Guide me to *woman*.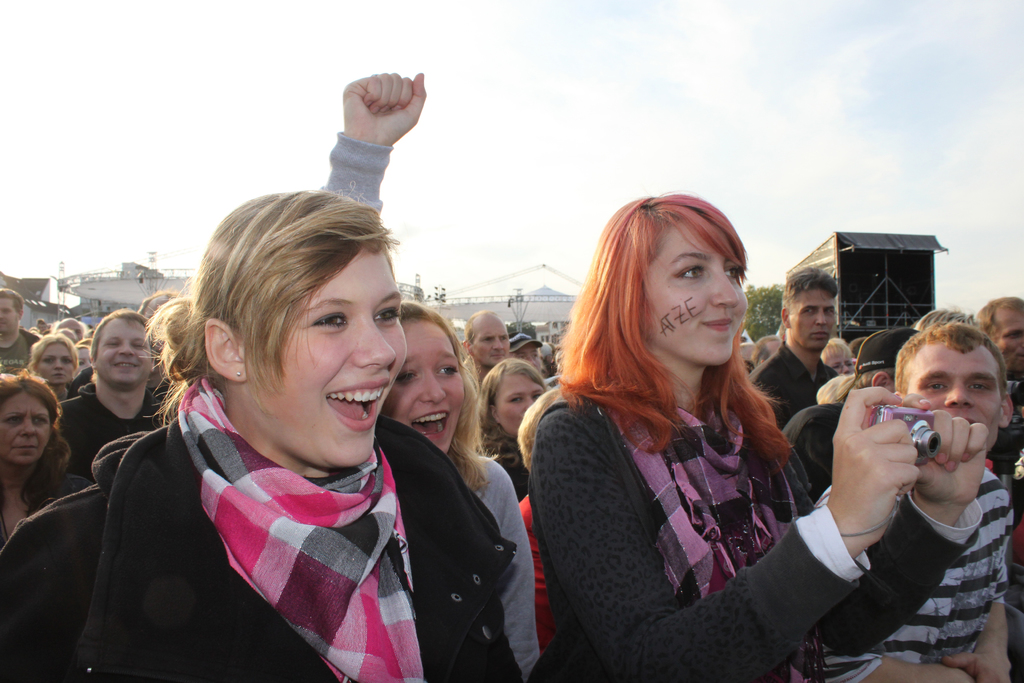
Guidance: (0, 367, 100, 543).
